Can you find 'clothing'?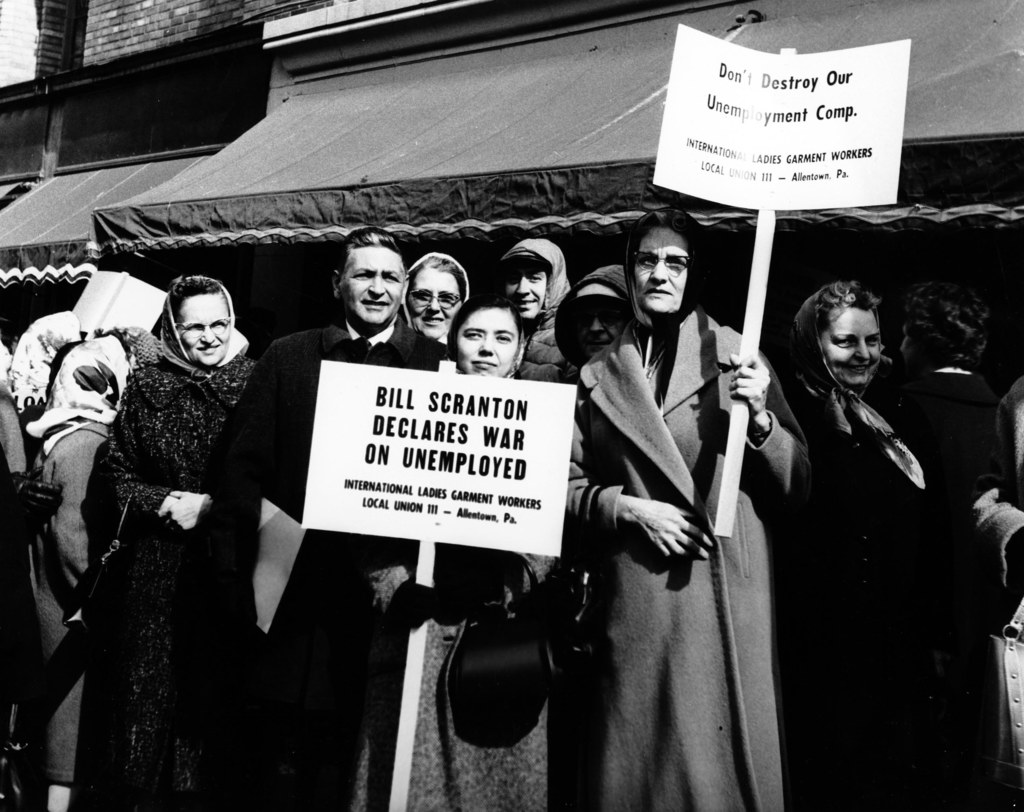
Yes, bounding box: x1=45, y1=264, x2=277, y2=778.
